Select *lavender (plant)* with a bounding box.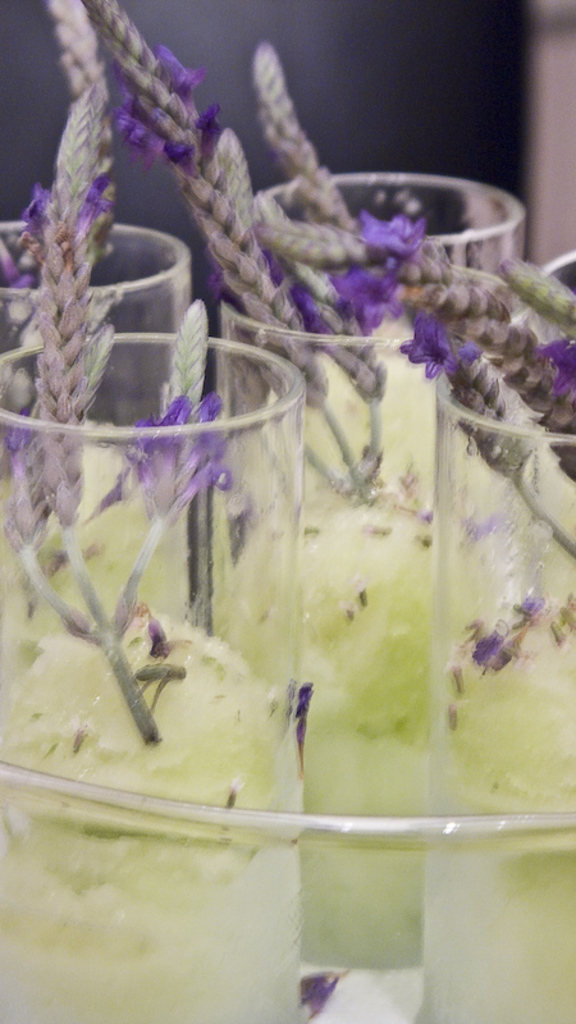
(left=416, top=289, right=575, bottom=526).
